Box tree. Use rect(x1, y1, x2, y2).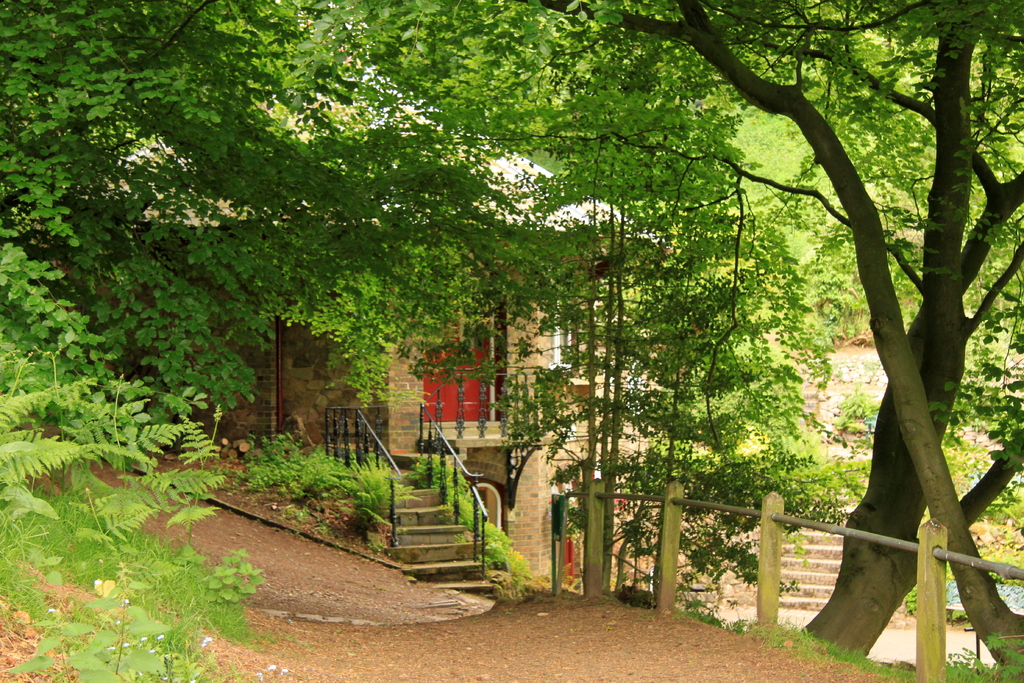
rect(0, 252, 252, 682).
